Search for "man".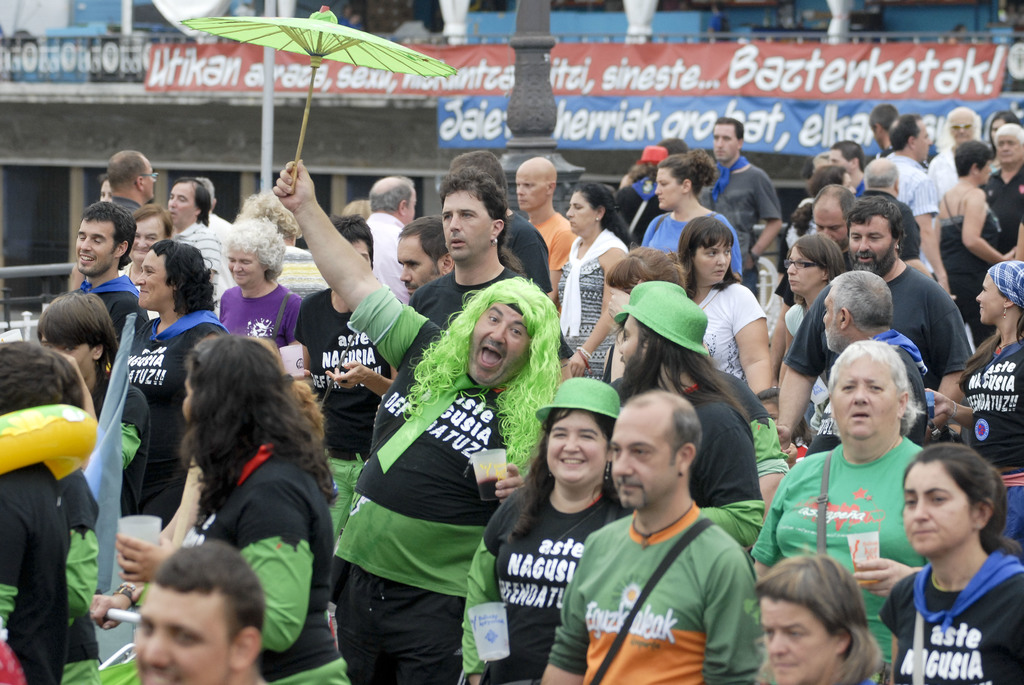
Found at detection(166, 175, 221, 298).
